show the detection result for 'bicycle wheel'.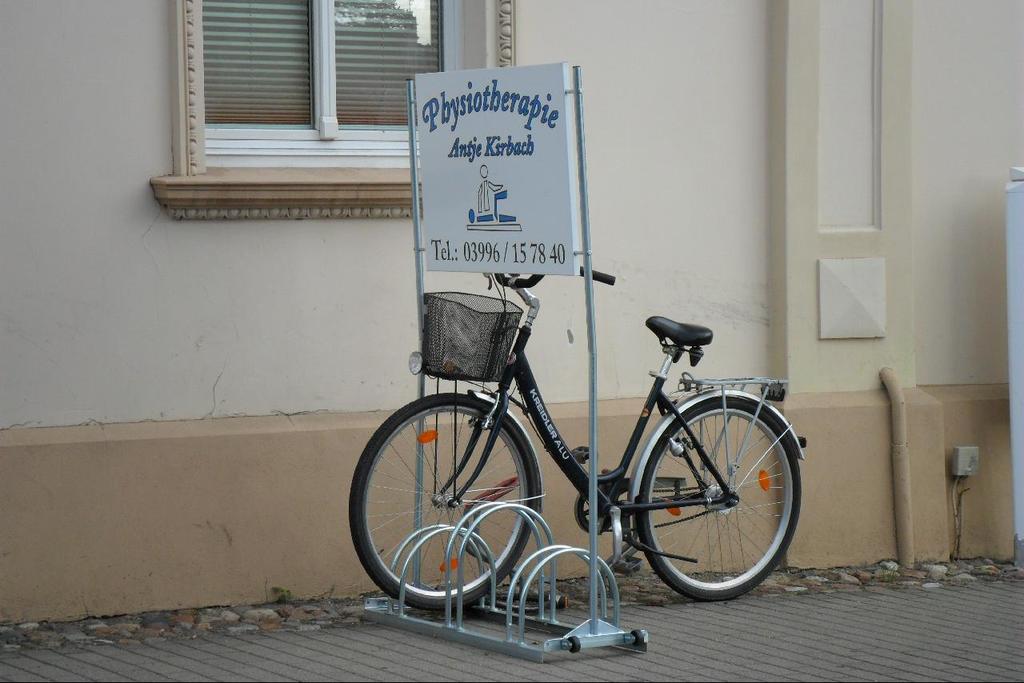
<box>350,394,539,617</box>.
